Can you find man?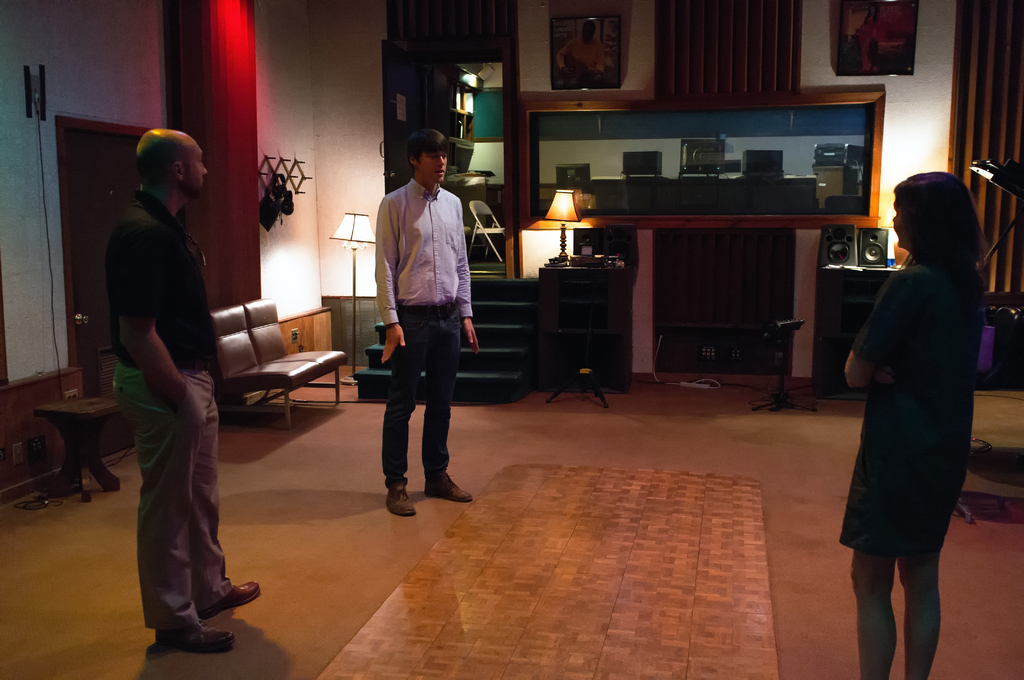
Yes, bounding box: locate(372, 125, 474, 523).
